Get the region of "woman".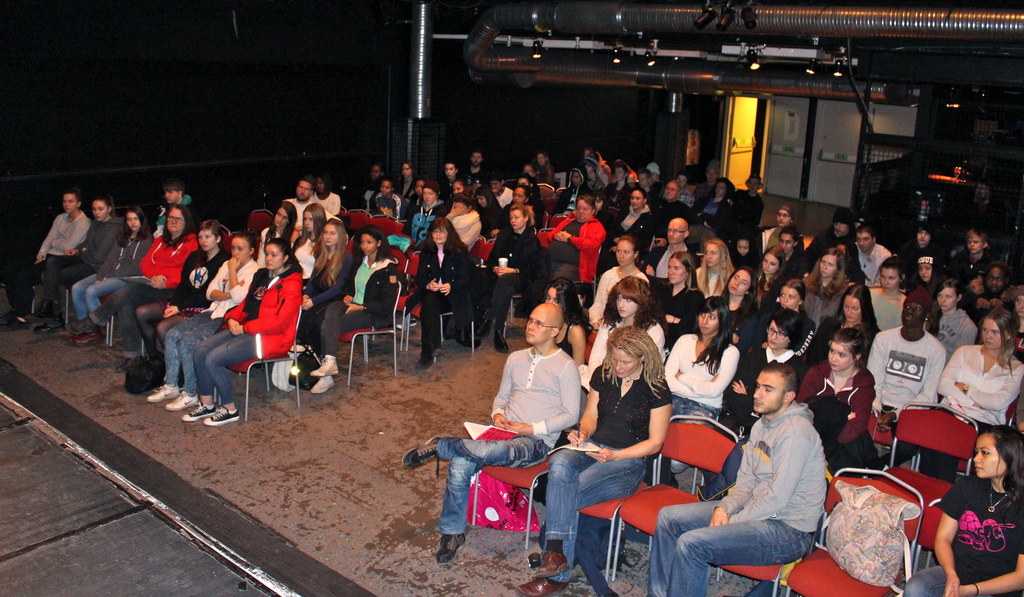
detection(515, 323, 671, 596).
